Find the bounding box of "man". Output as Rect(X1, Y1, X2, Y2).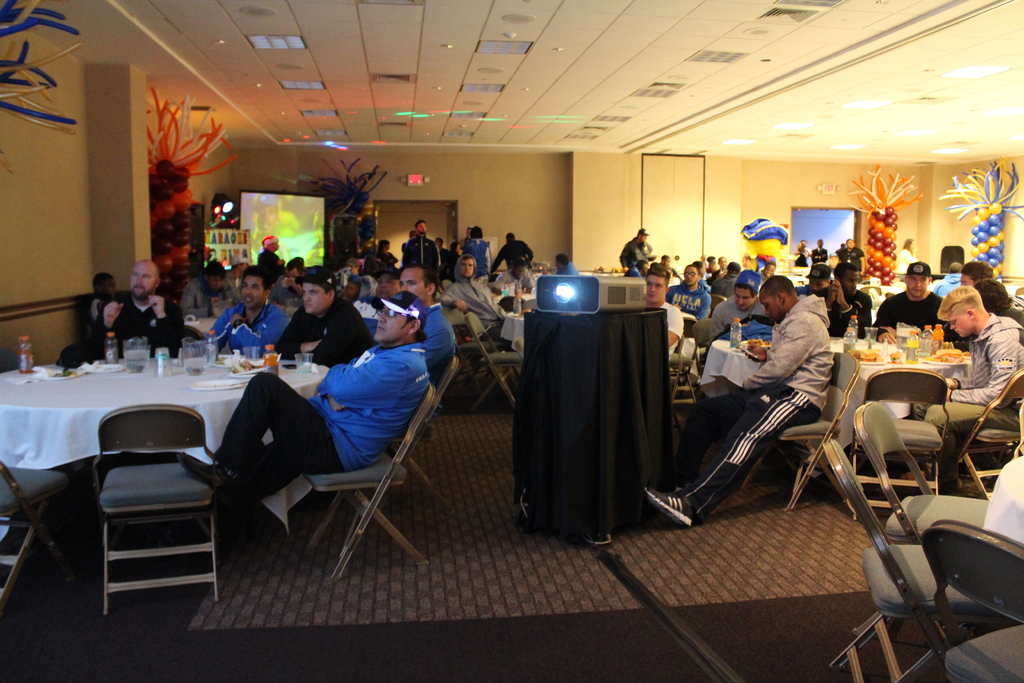
Rect(405, 217, 440, 270).
